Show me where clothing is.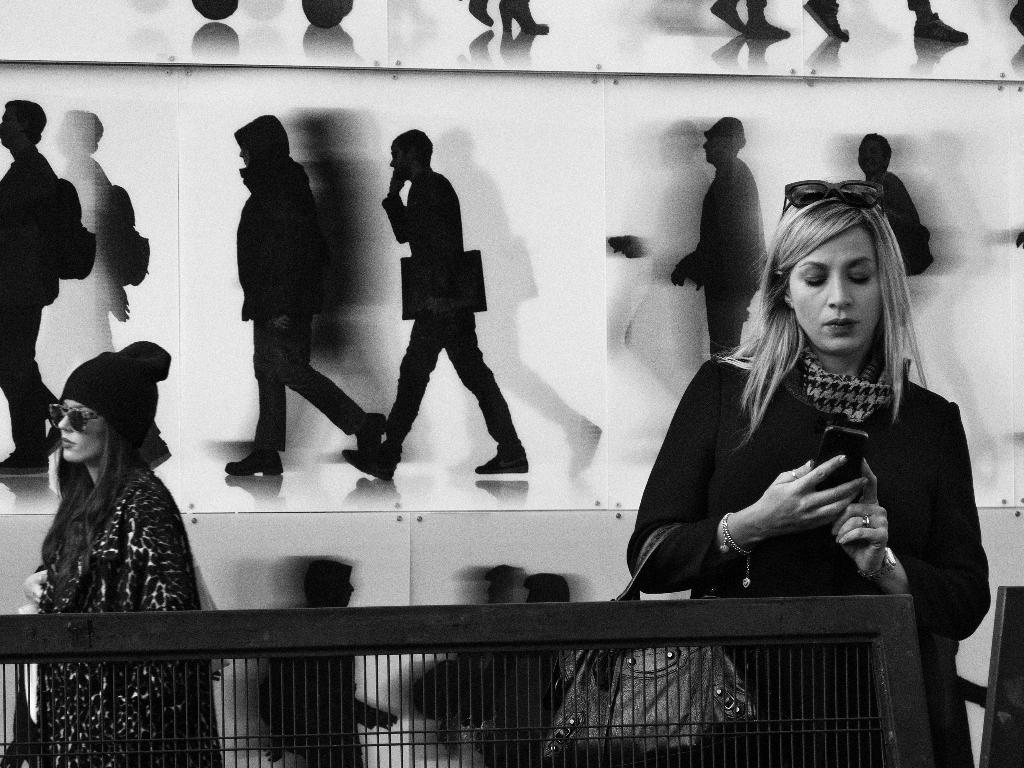
clothing is at {"x1": 623, "y1": 346, "x2": 990, "y2": 767}.
